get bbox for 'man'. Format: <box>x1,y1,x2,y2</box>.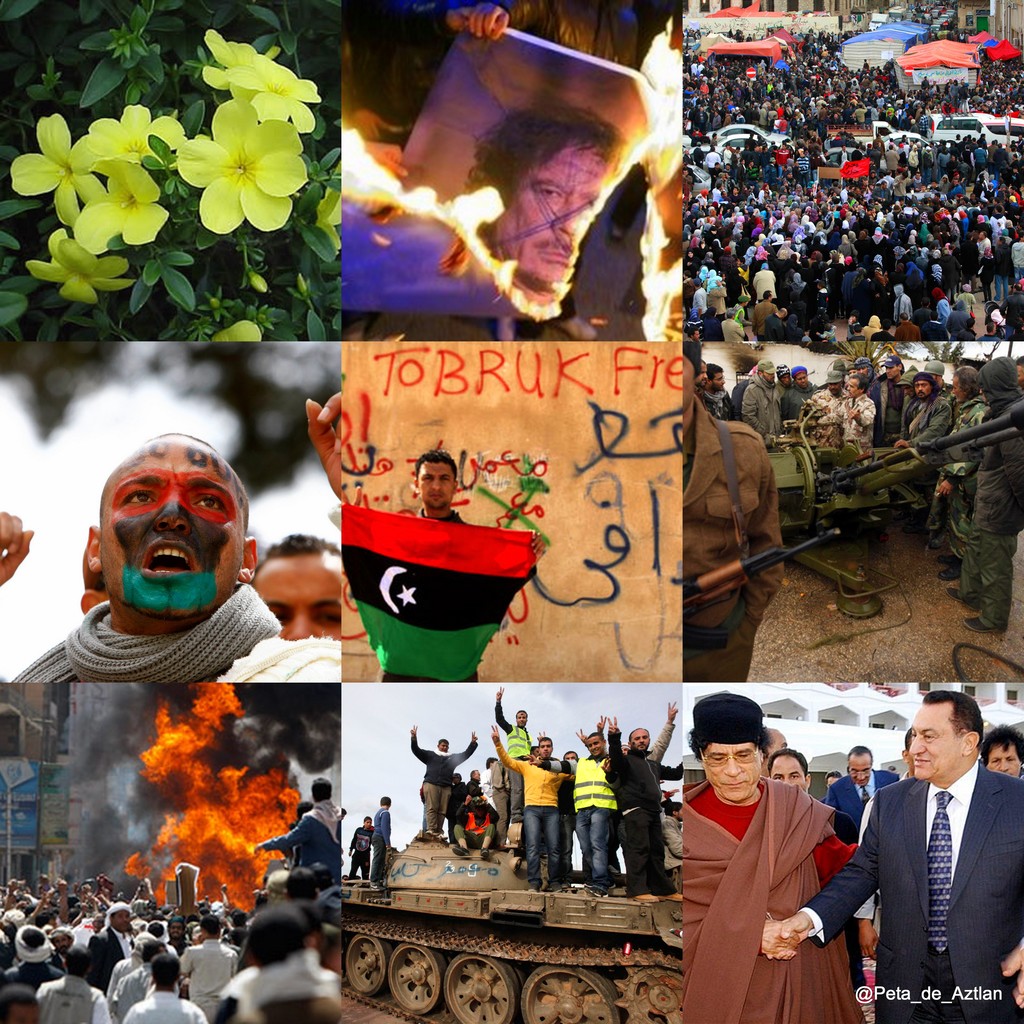
<box>369,792,395,894</box>.
